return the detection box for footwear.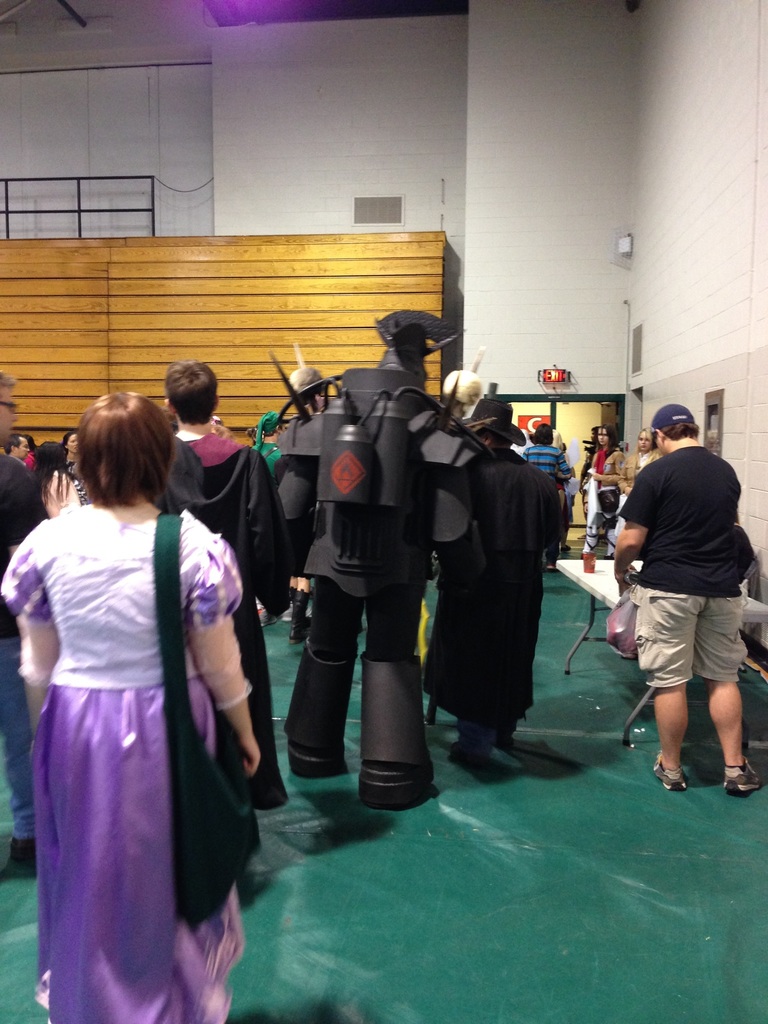
[x1=446, y1=744, x2=472, y2=767].
